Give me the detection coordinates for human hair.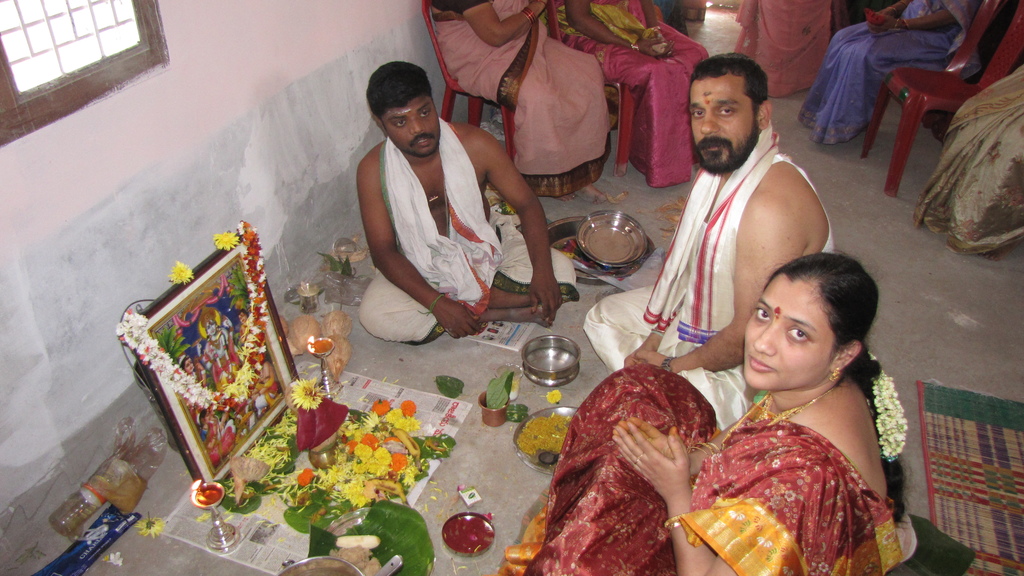
<region>362, 60, 435, 129</region>.
